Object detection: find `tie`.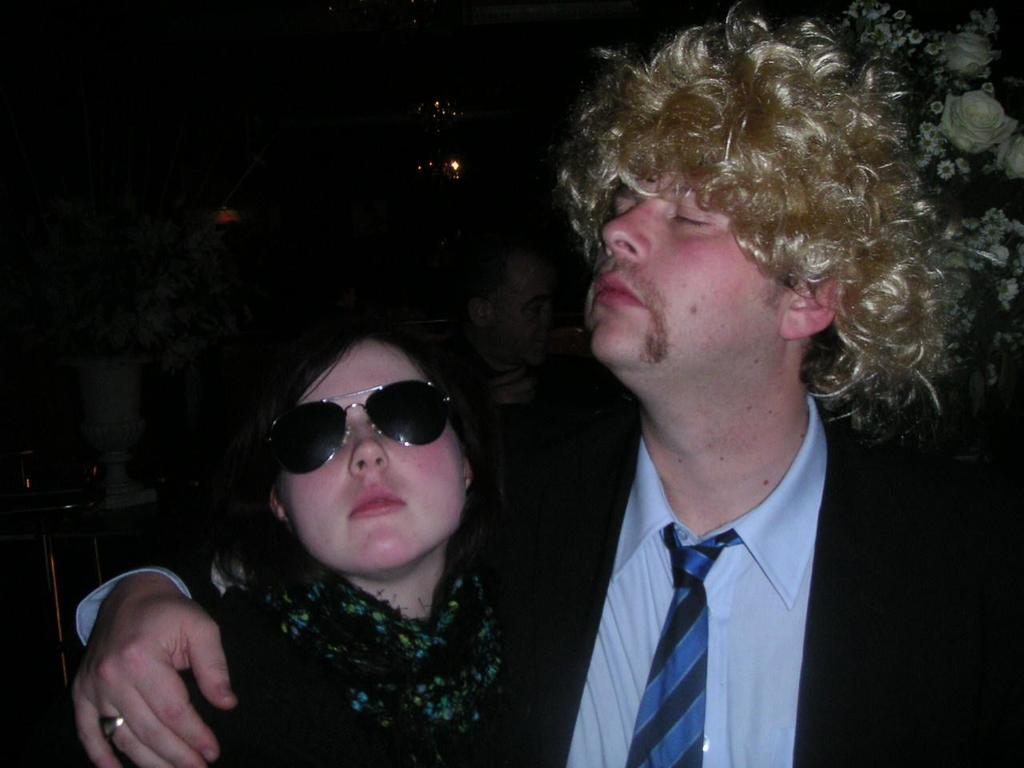
crop(620, 525, 746, 767).
